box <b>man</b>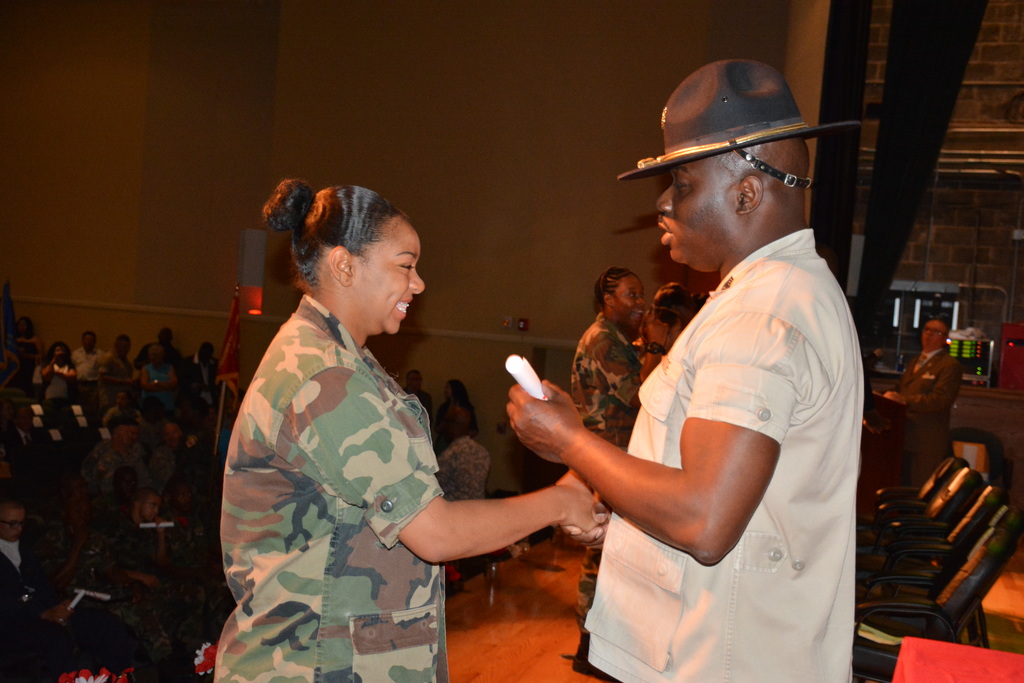
(72, 335, 124, 381)
